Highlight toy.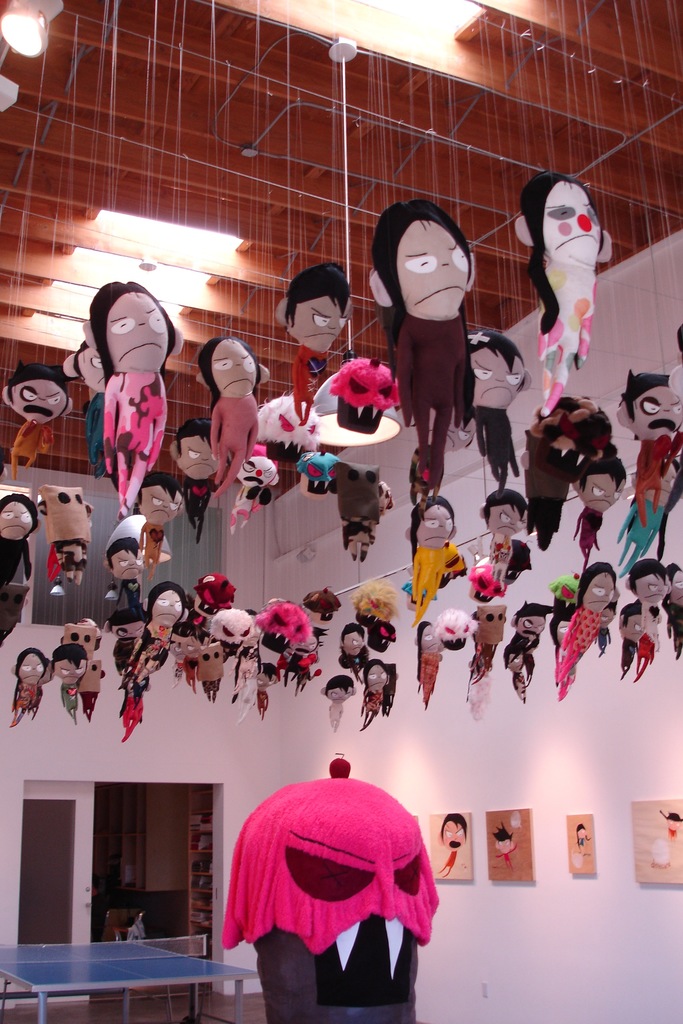
Highlighted region: <box>331,458,400,540</box>.
